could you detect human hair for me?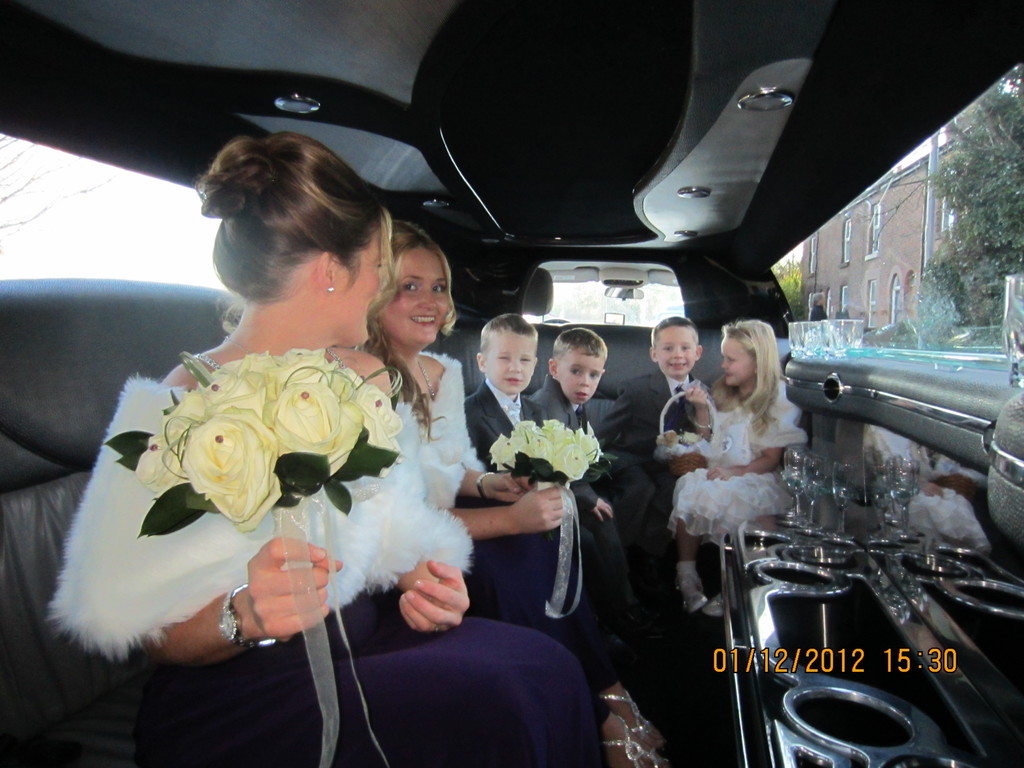
Detection result: <region>556, 321, 608, 365</region>.
